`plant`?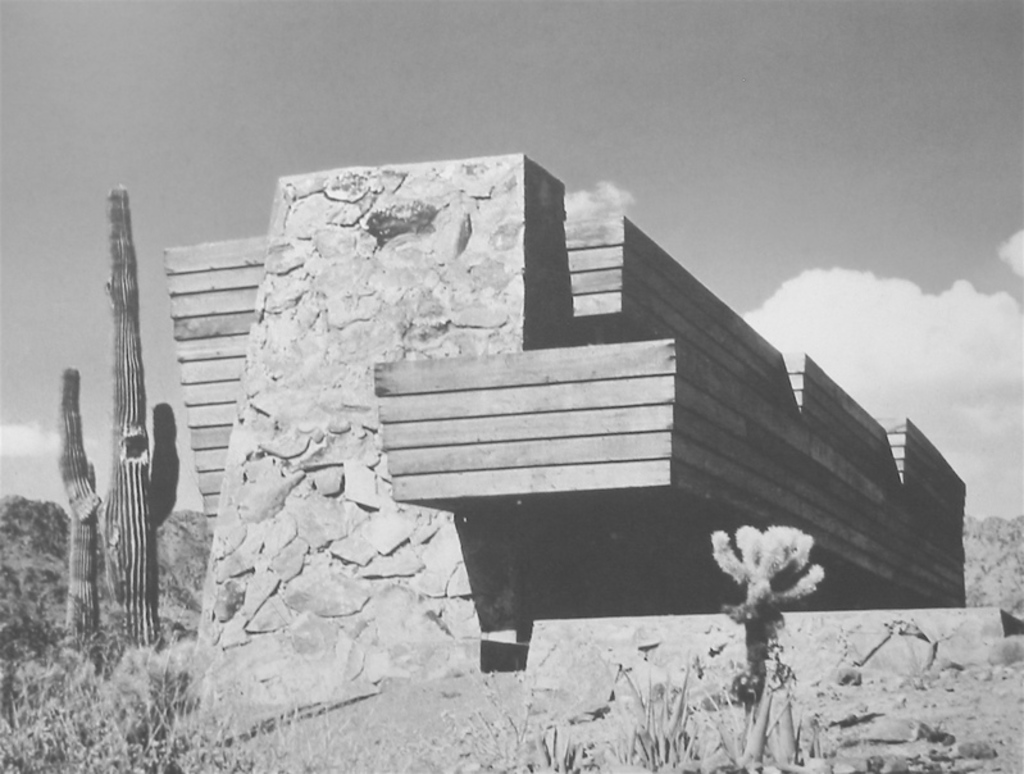
<box>0,607,409,773</box>
